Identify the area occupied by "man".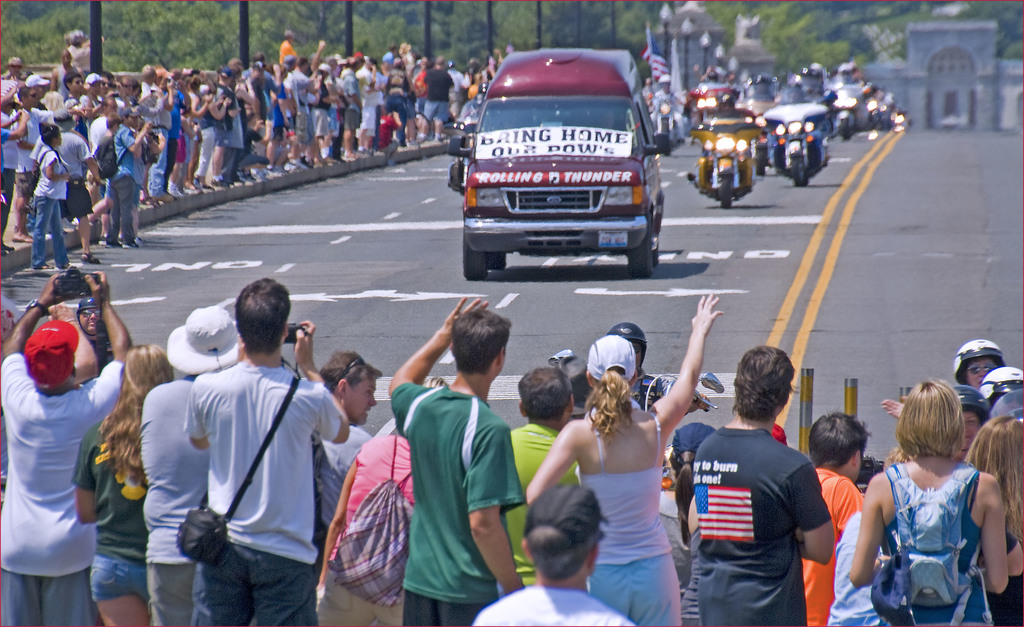
Area: (98, 109, 149, 249).
